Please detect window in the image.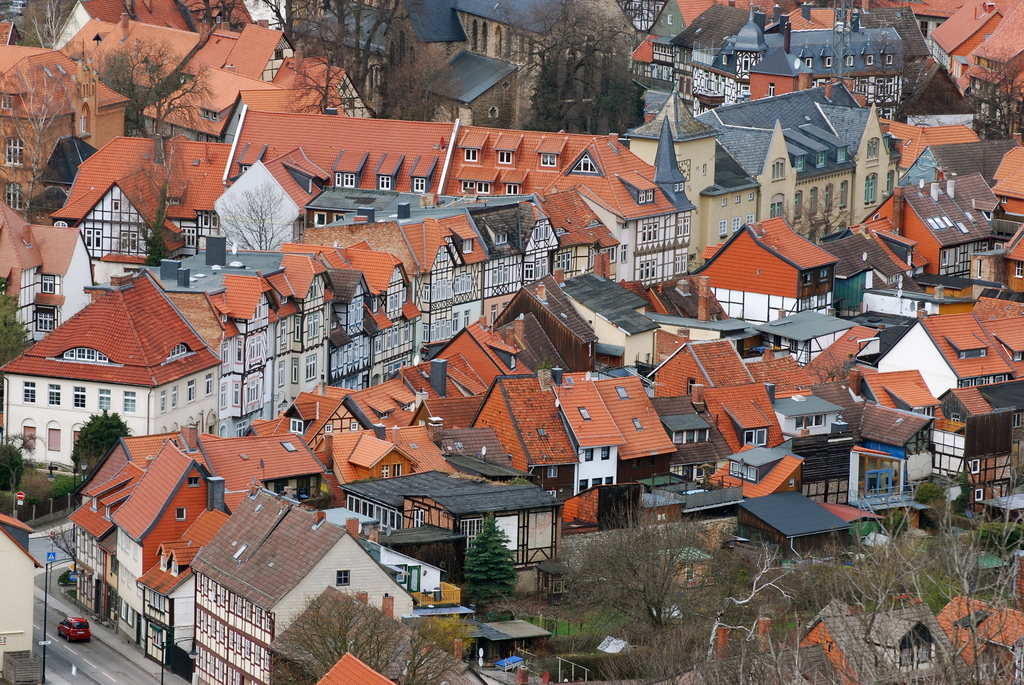
[x1=1000, y1=196, x2=1010, y2=207].
